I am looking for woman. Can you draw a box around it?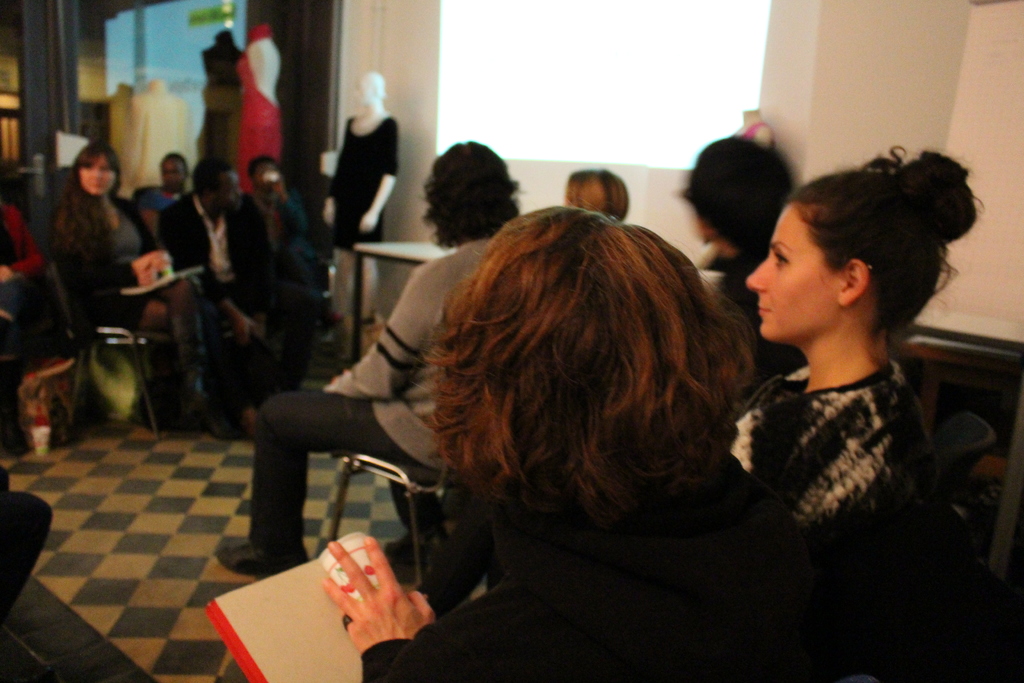
Sure, the bounding box is bbox=(708, 137, 986, 682).
